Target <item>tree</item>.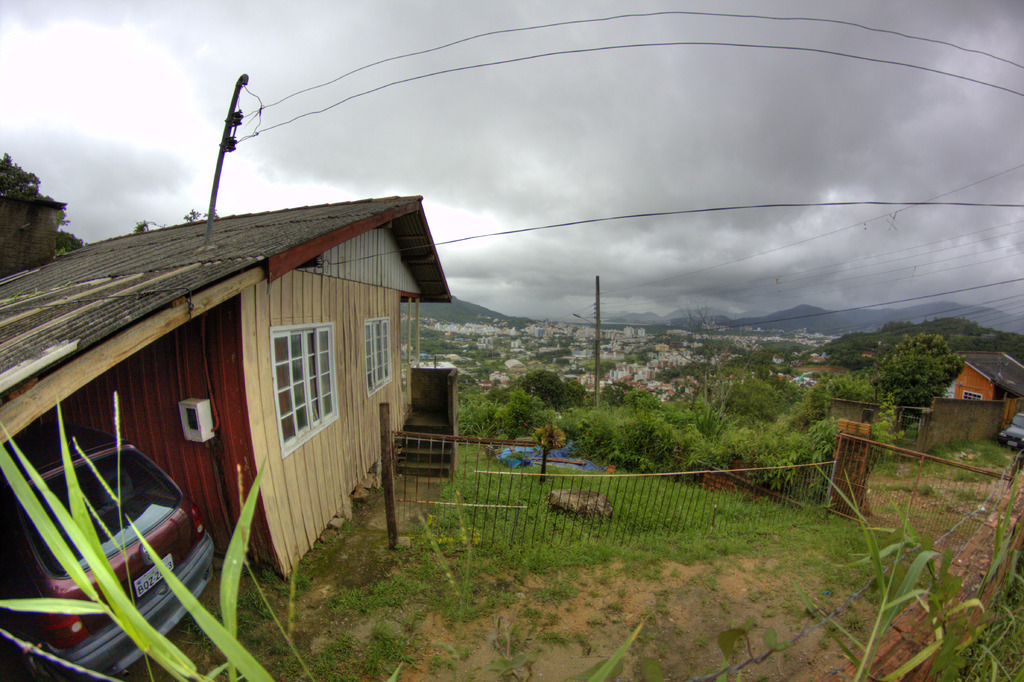
Target region: [left=0, top=151, right=84, bottom=254].
